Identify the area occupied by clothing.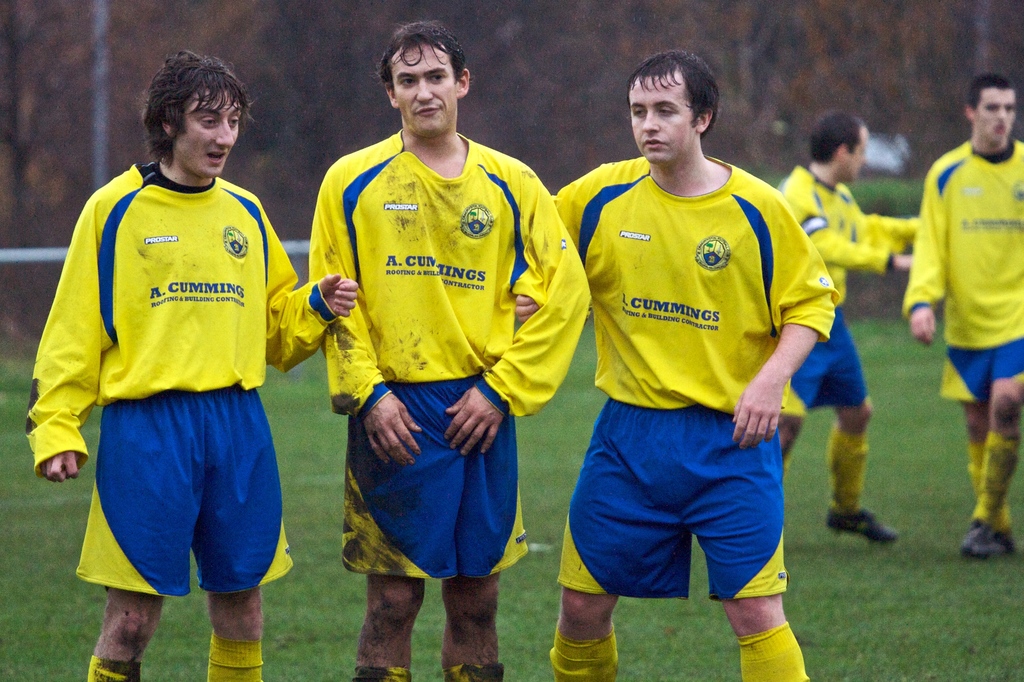
Area: <box>51,139,292,608</box>.
